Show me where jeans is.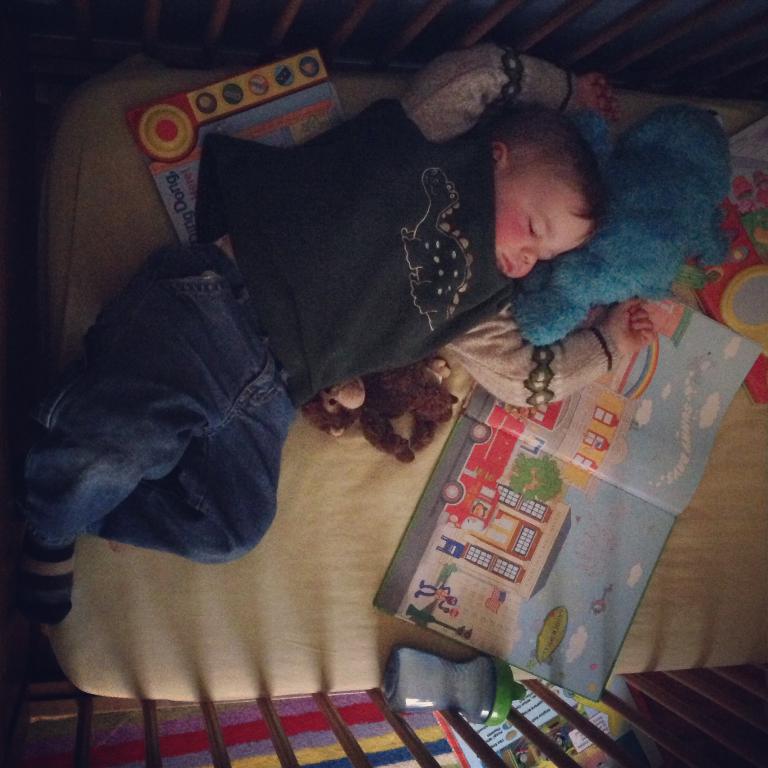
jeans is at [left=12, top=242, right=297, bottom=566].
